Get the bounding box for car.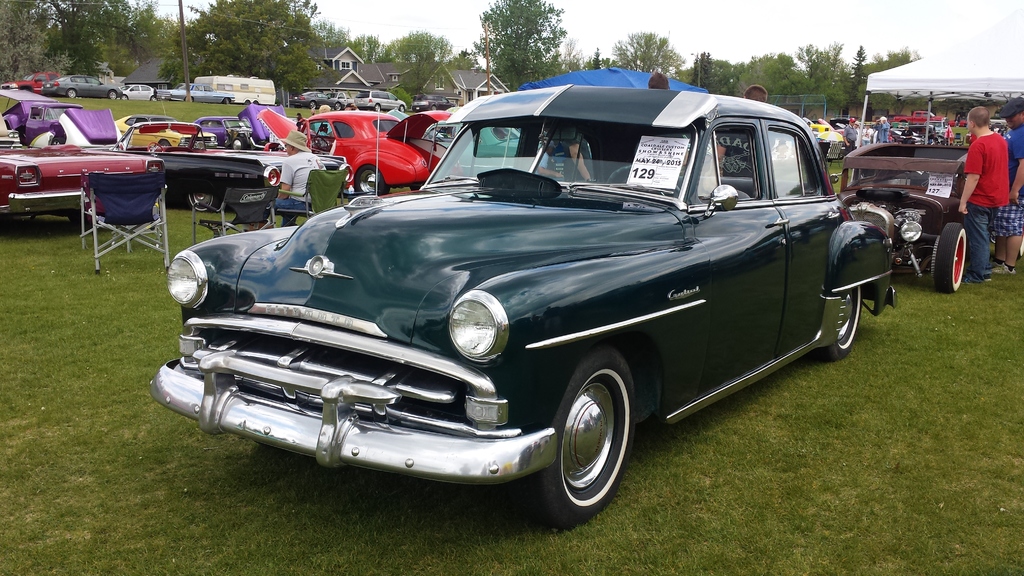
159,81,236,102.
